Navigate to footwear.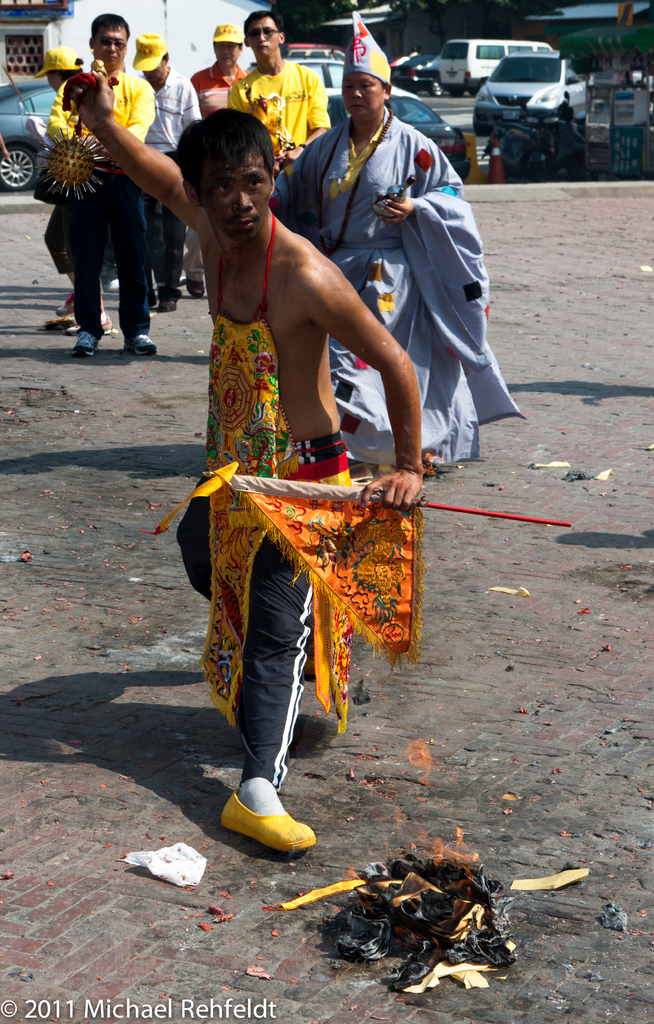
Navigation target: {"x1": 206, "y1": 788, "x2": 324, "y2": 856}.
